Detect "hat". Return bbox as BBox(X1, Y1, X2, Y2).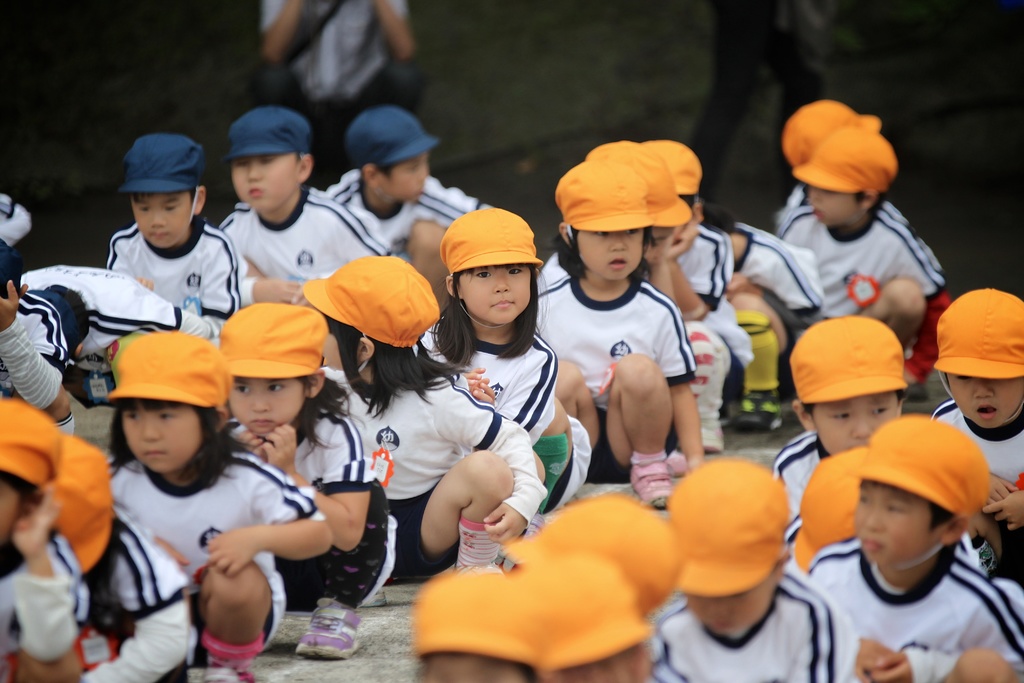
BBox(505, 488, 682, 613).
